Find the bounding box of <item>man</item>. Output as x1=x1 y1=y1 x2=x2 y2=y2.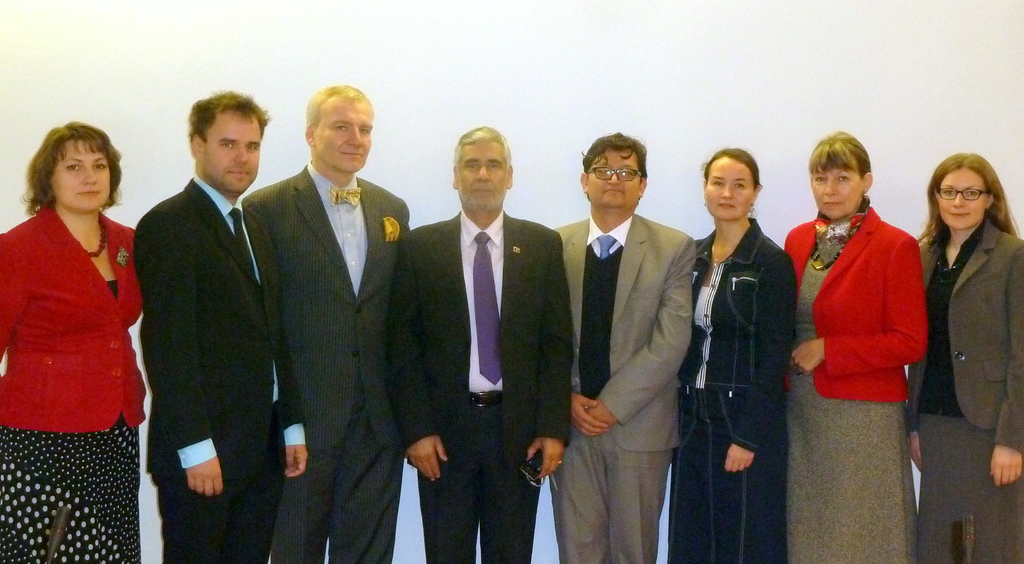
x1=241 y1=85 x2=410 y2=563.
